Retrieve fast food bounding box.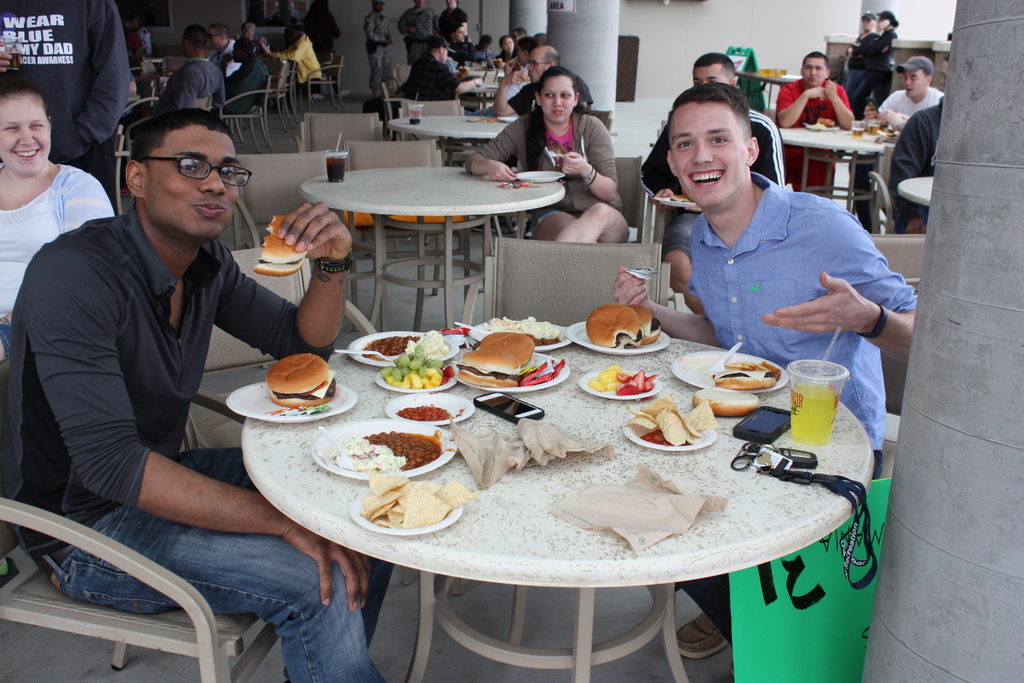
Bounding box: <region>255, 215, 313, 278</region>.
